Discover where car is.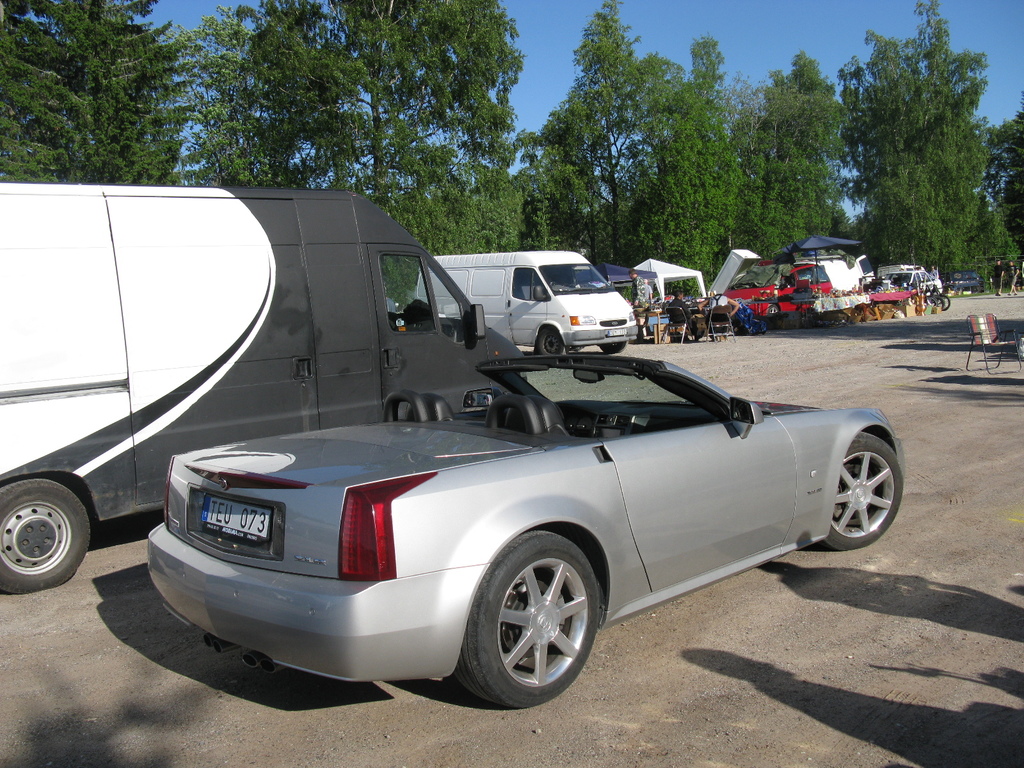
Discovered at [x1=941, y1=267, x2=982, y2=292].
